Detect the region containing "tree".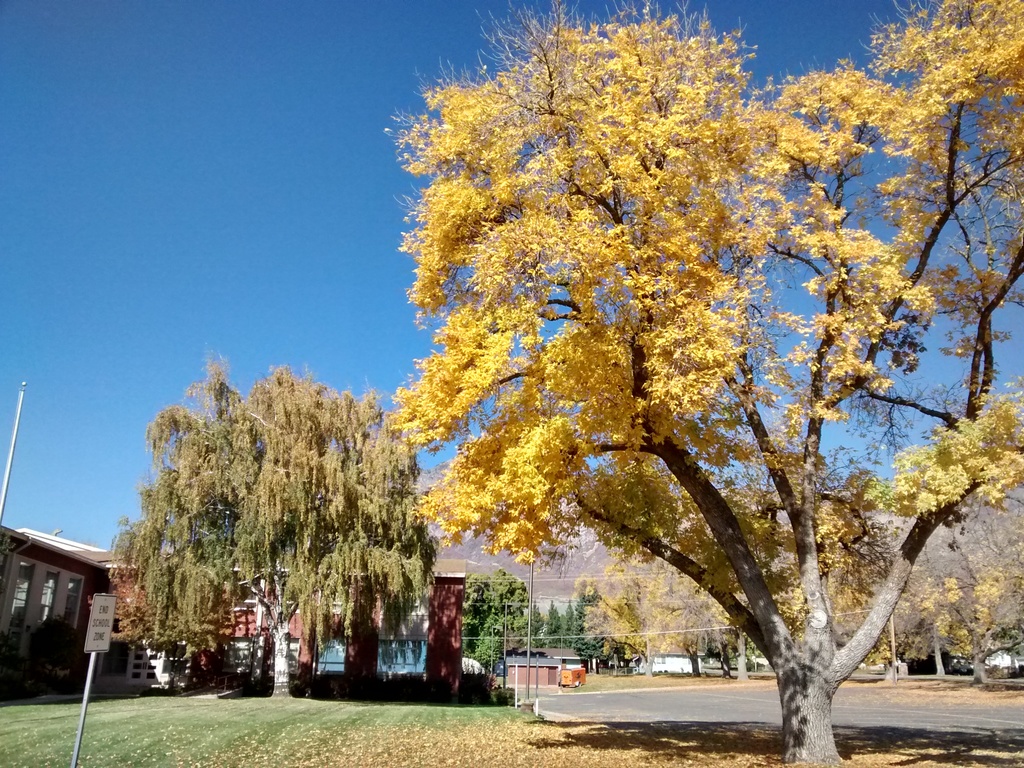
rect(100, 344, 448, 710).
